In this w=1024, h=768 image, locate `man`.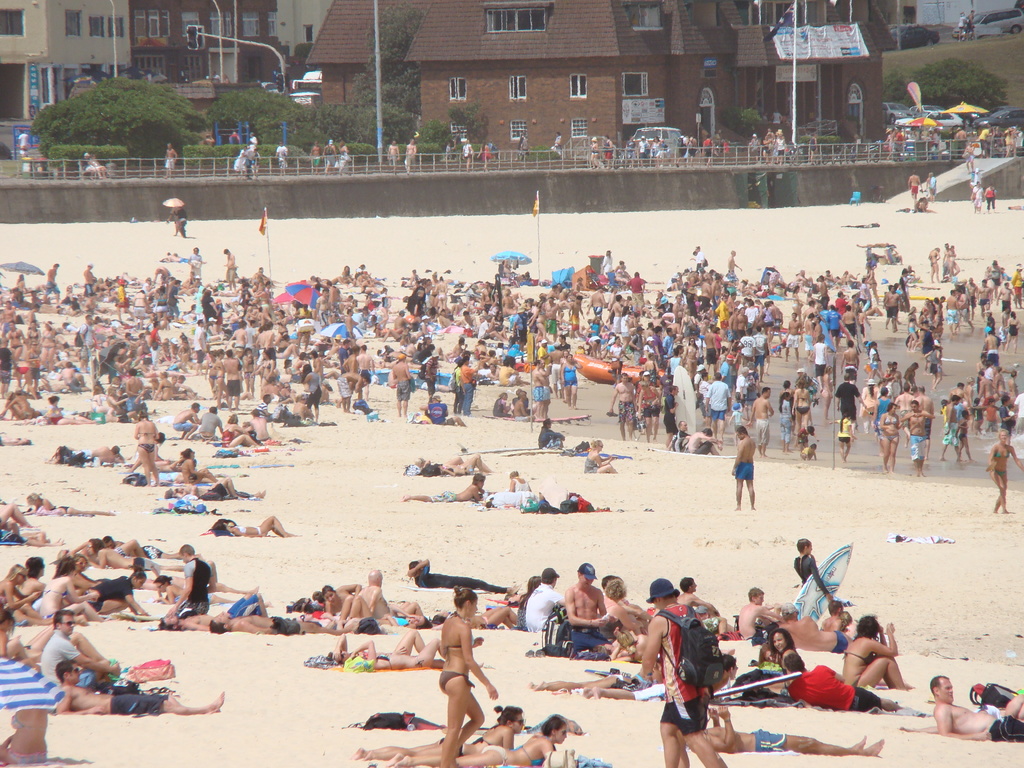
Bounding box: left=897, top=383, right=915, bottom=440.
